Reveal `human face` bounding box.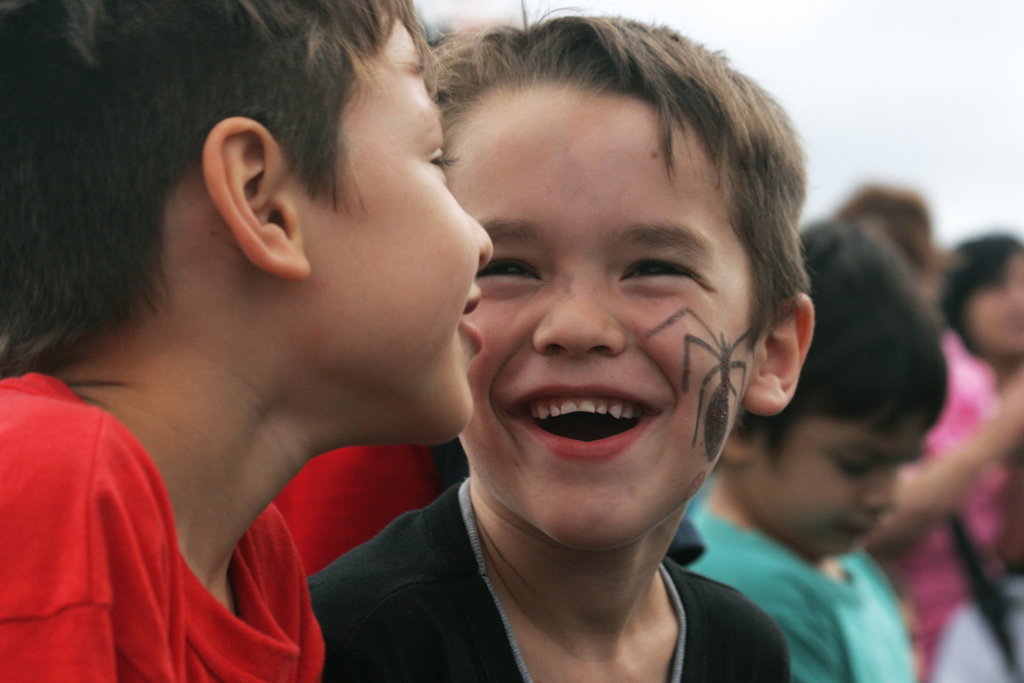
Revealed: Rect(736, 399, 936, 532).
